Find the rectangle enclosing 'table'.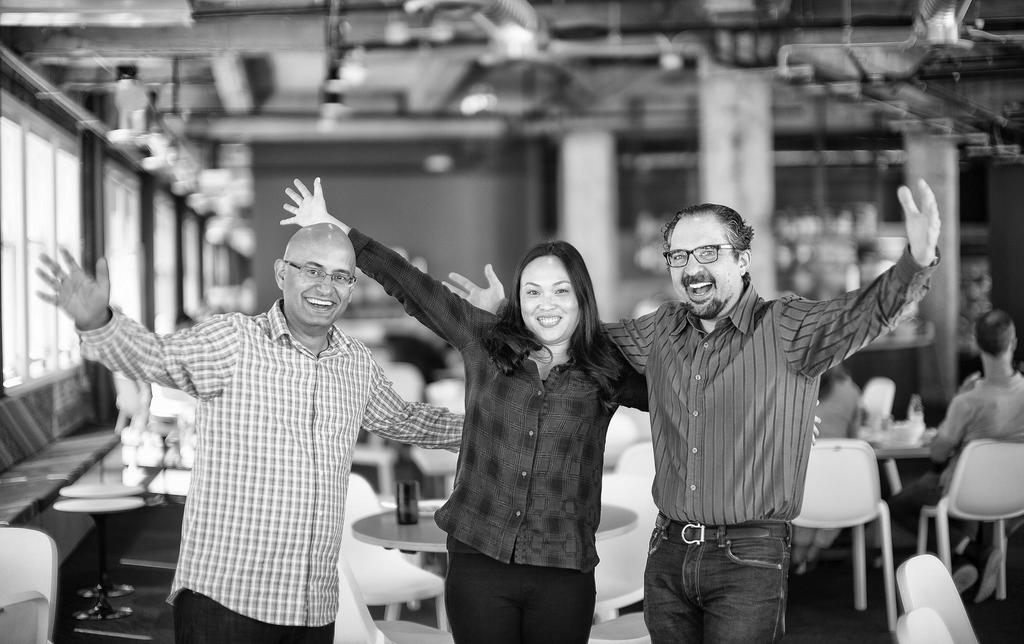
rect(346, 487, 643, 643).
